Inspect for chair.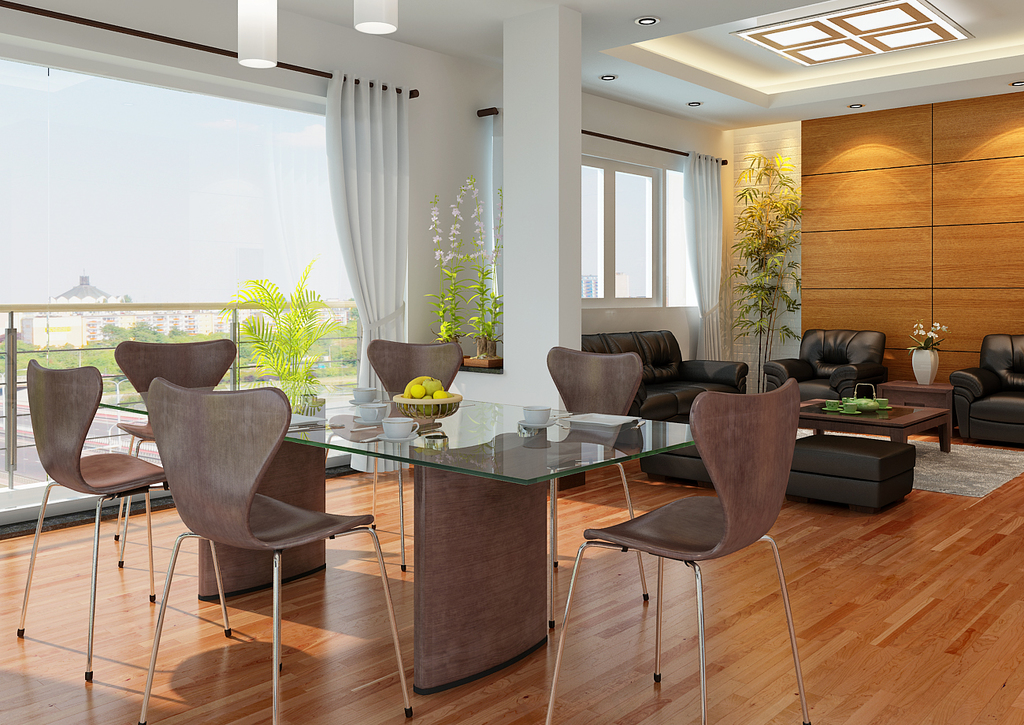
Inspection: x1=324 y1=336 x2=462 y2=576.
